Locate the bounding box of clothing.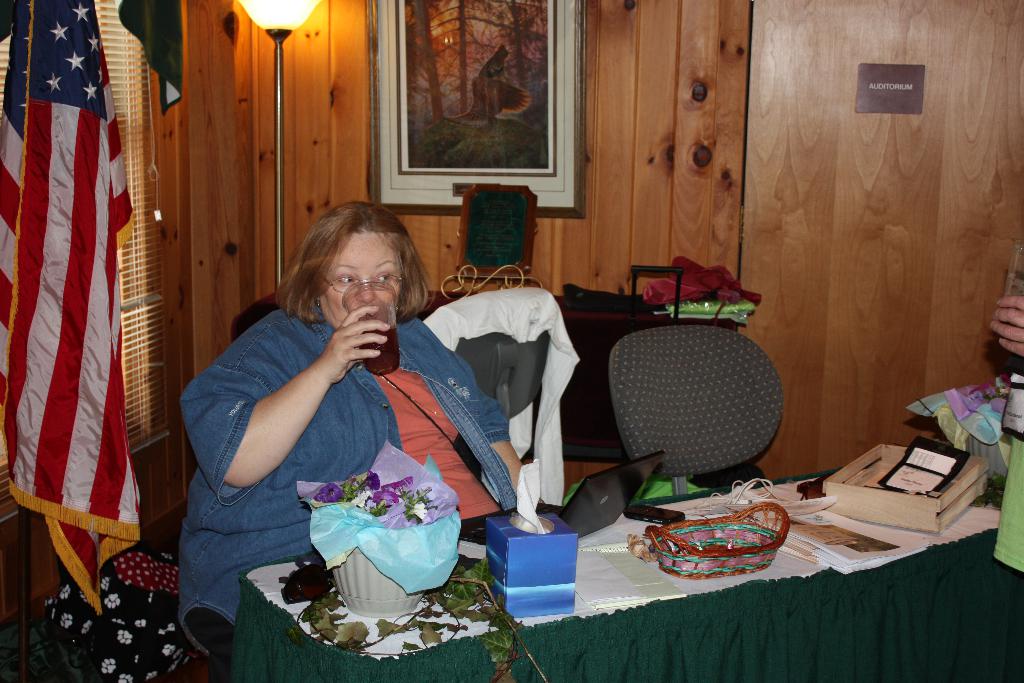
Bounding box: detection(184, 258, 504, 592).
